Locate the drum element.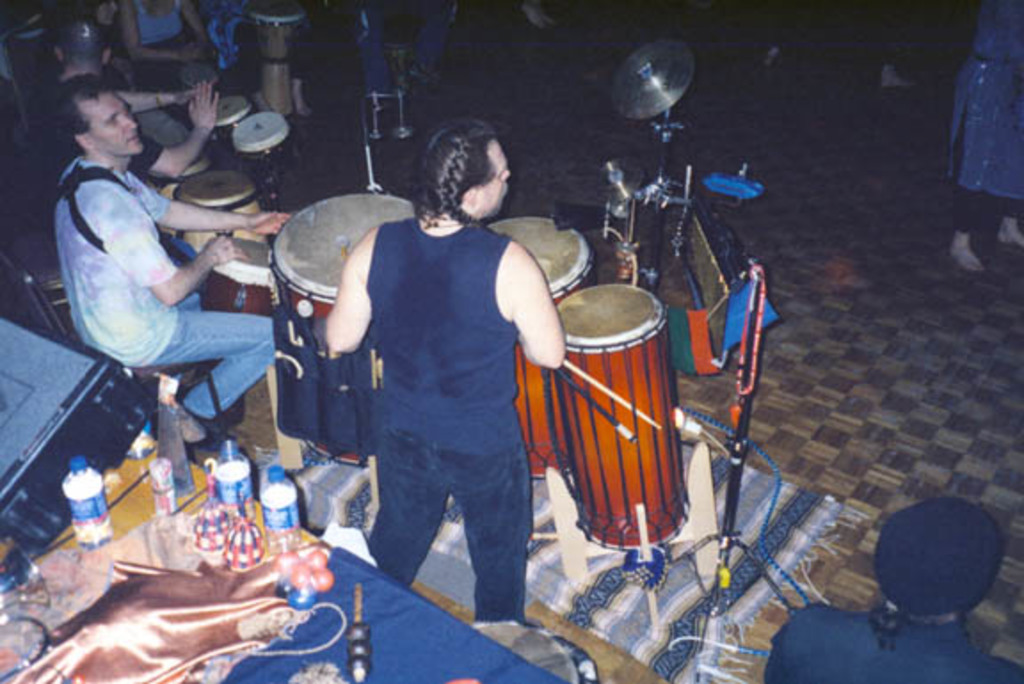
Element bbox: 555 282 697 554.
